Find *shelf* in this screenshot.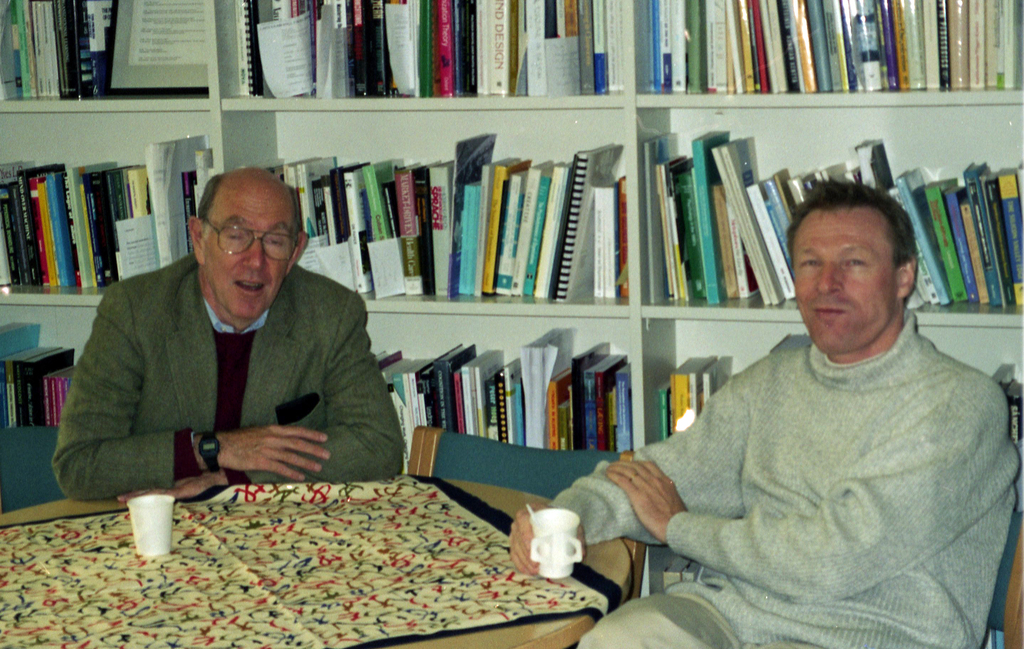
The bounding box for *shelf* is 655,95,1023,309.
